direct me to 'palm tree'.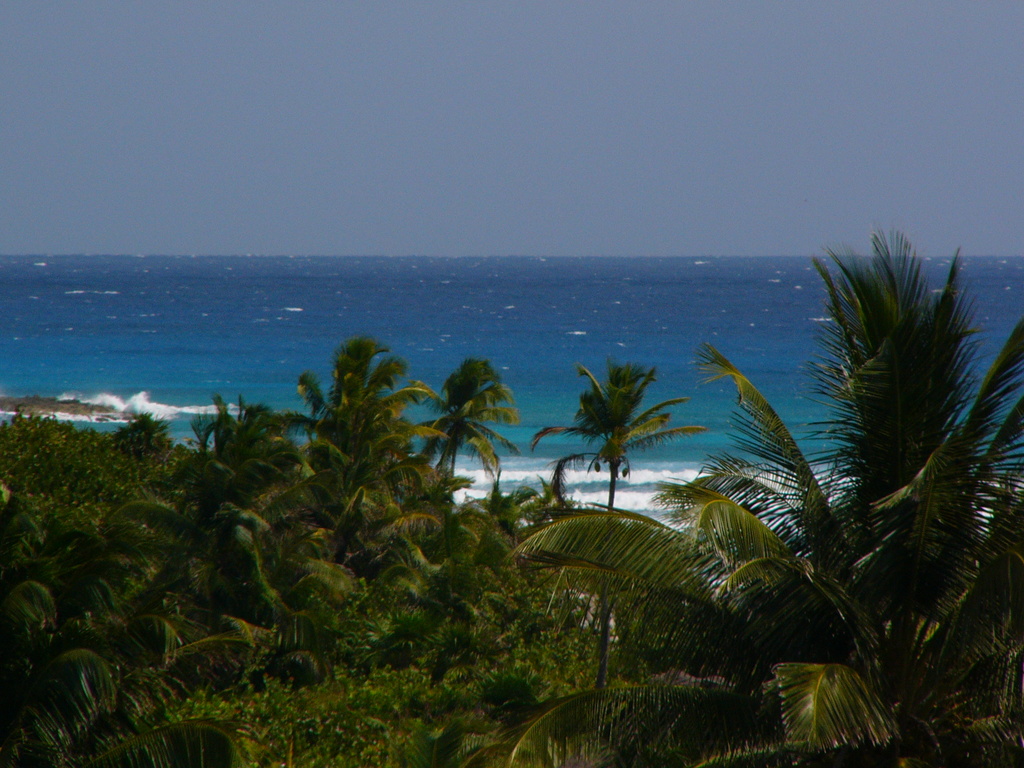
Direction: select_region(269, 518, 362, 699).
